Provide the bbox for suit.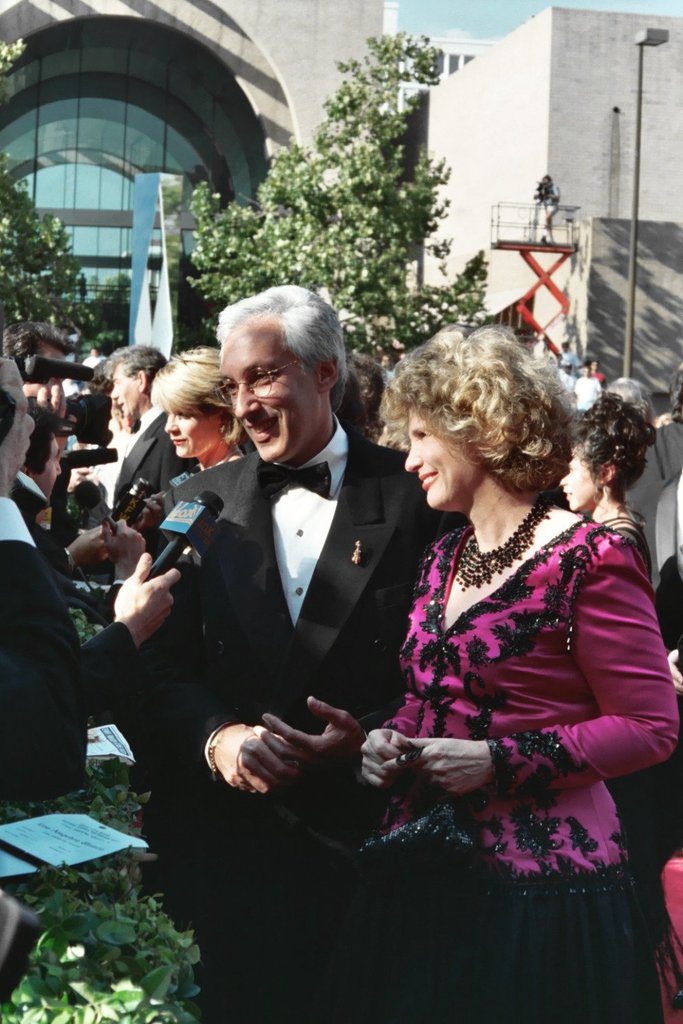
x1=0, y1=491, x2=91, y2=801.
